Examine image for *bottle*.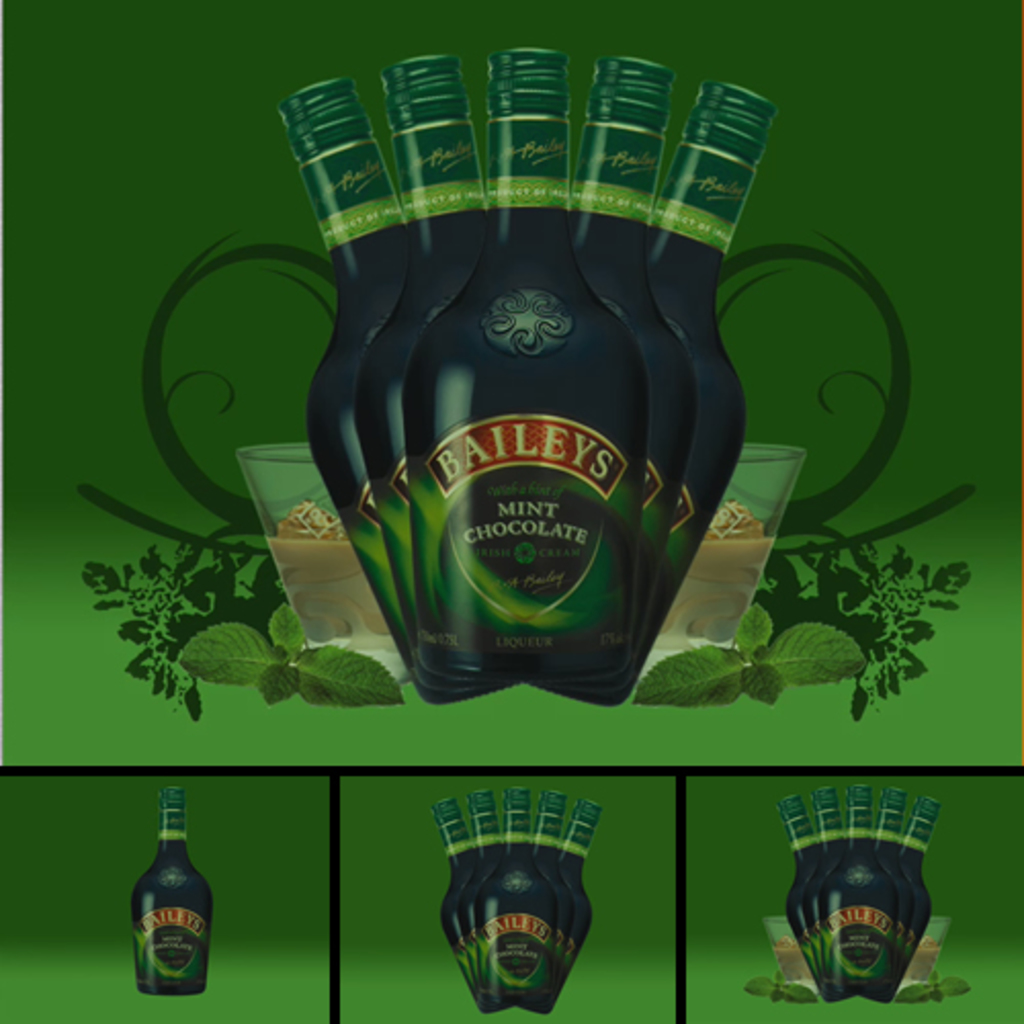
Examination result: detection(115, 838, 211, 1008).
